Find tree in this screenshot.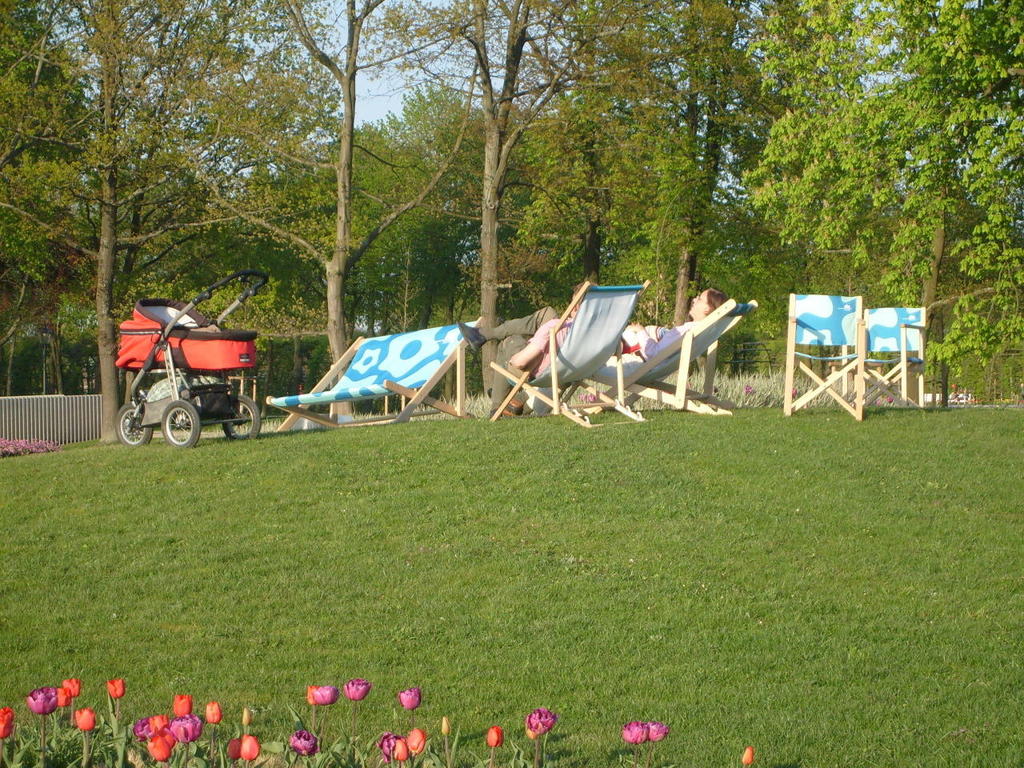
The bounding box for tree is x1=590, y1=0, x2=769, y2=327.
